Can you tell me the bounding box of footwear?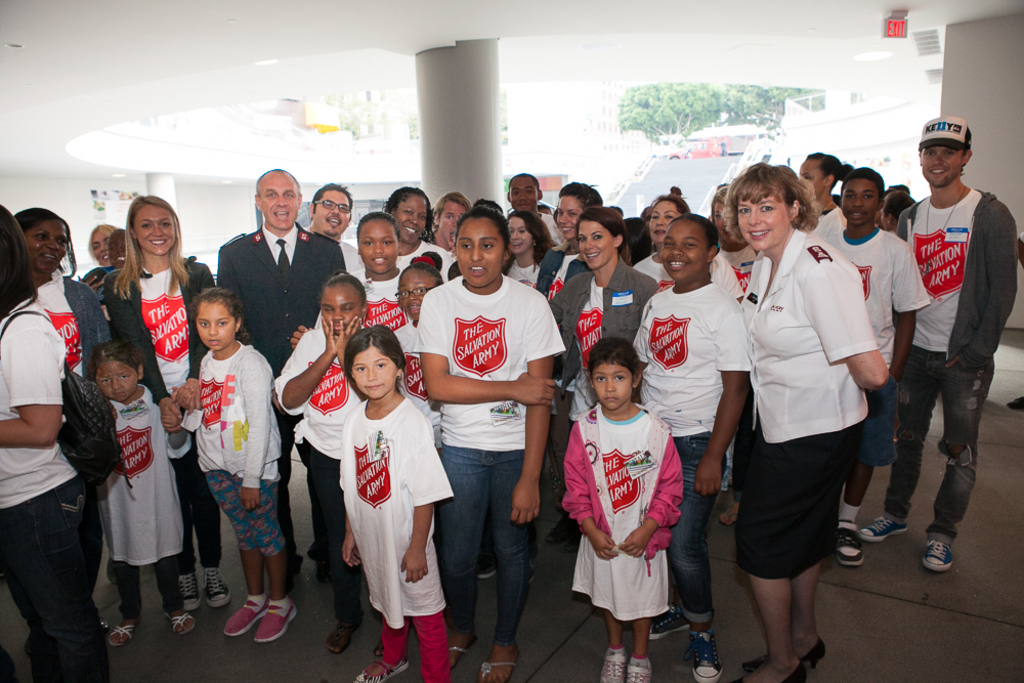
locate(471, 559, 504, 581).
